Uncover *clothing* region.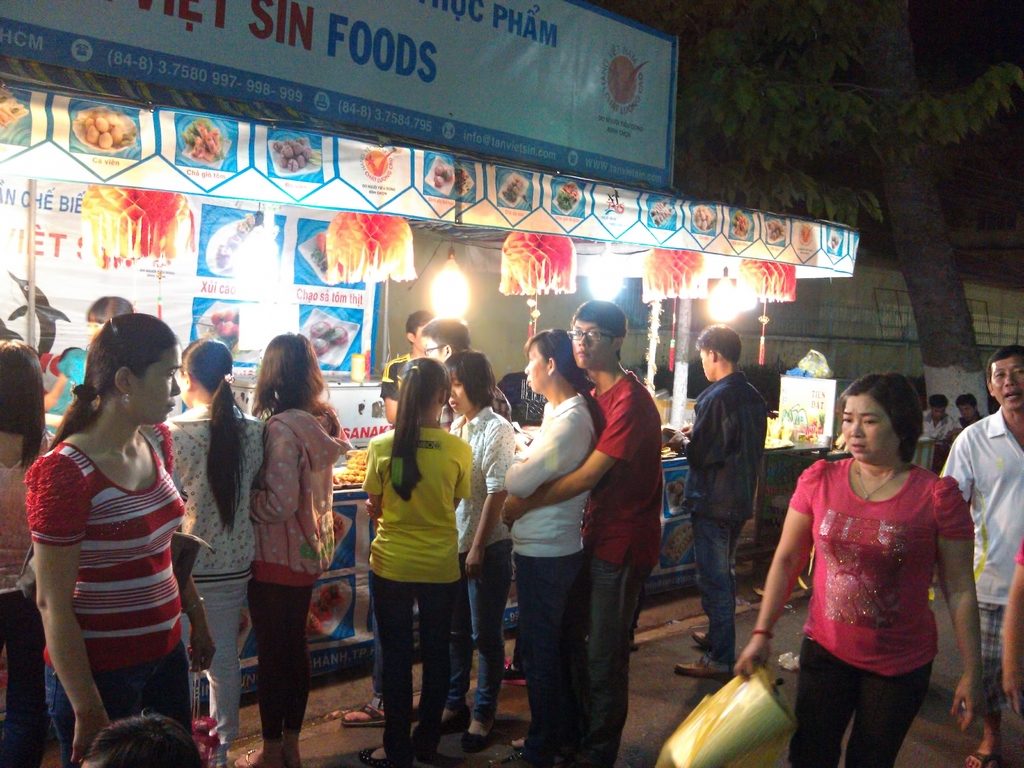
Uncovered: <bbox>687, 371, 769, 681</bbox>.
